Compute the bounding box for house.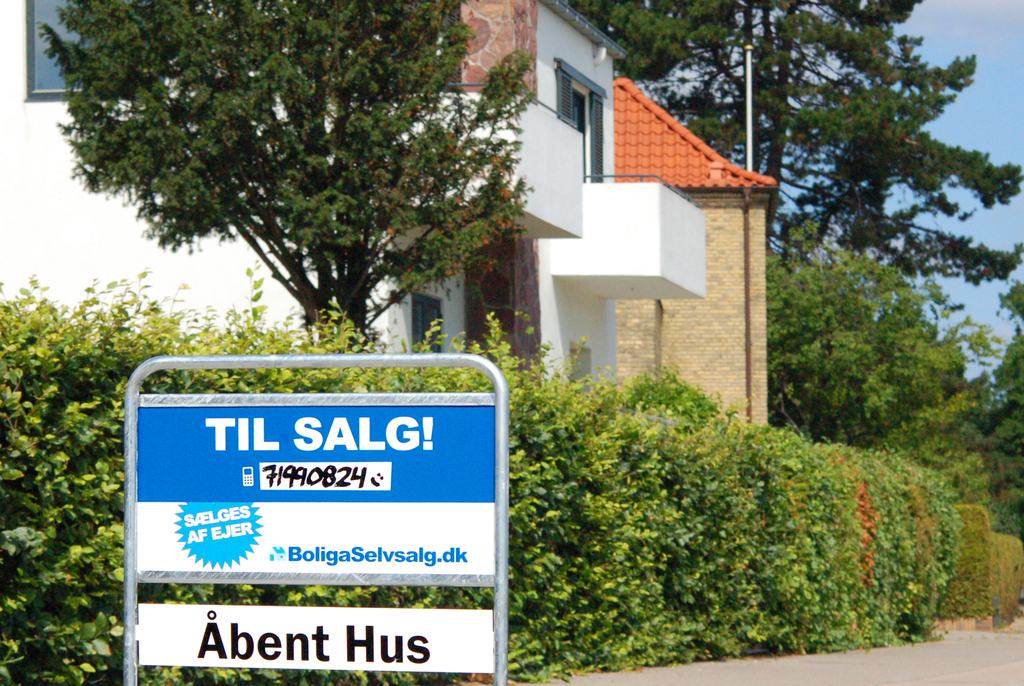
bbox=(0, 0, 704, 412).
